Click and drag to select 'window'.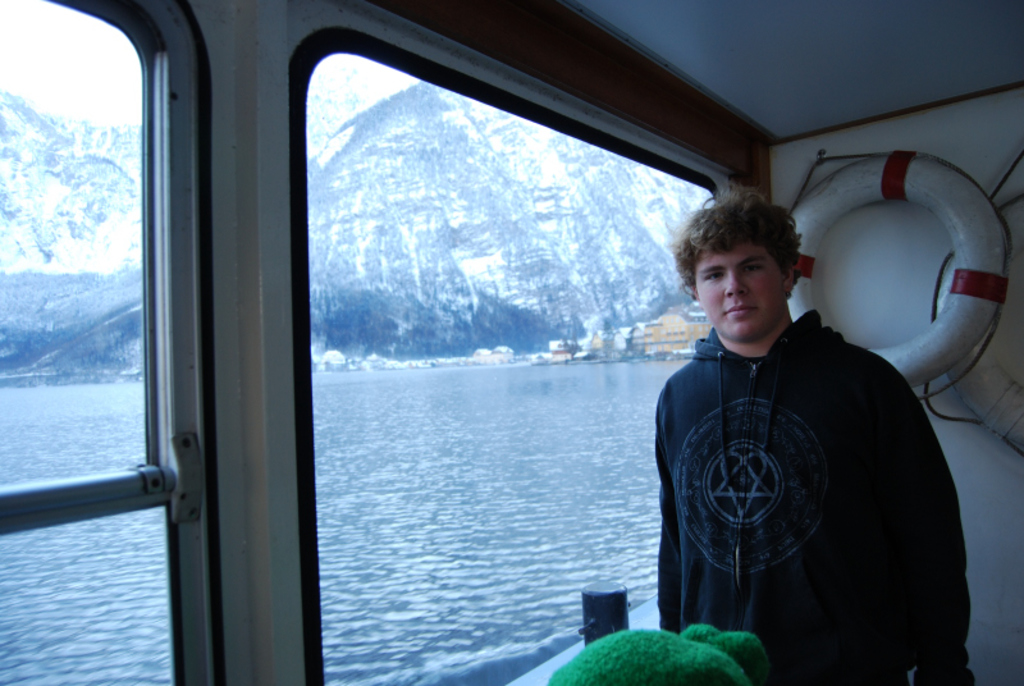
Selection: [288, 27, 721, 685].
